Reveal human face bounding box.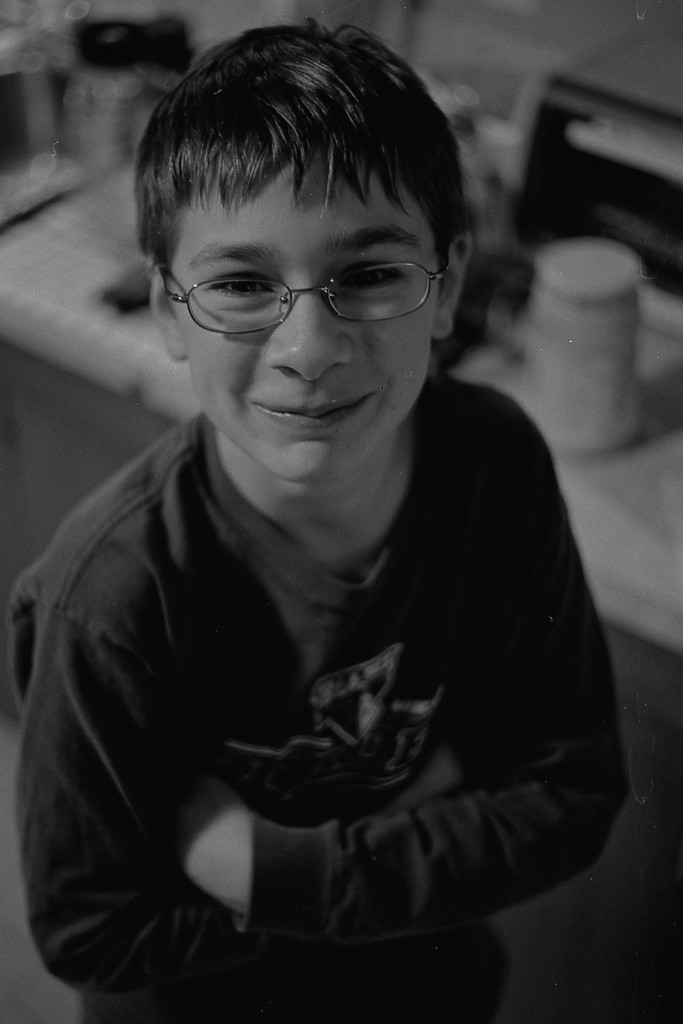
Revealed: crop(181, 162, 439, 475).
